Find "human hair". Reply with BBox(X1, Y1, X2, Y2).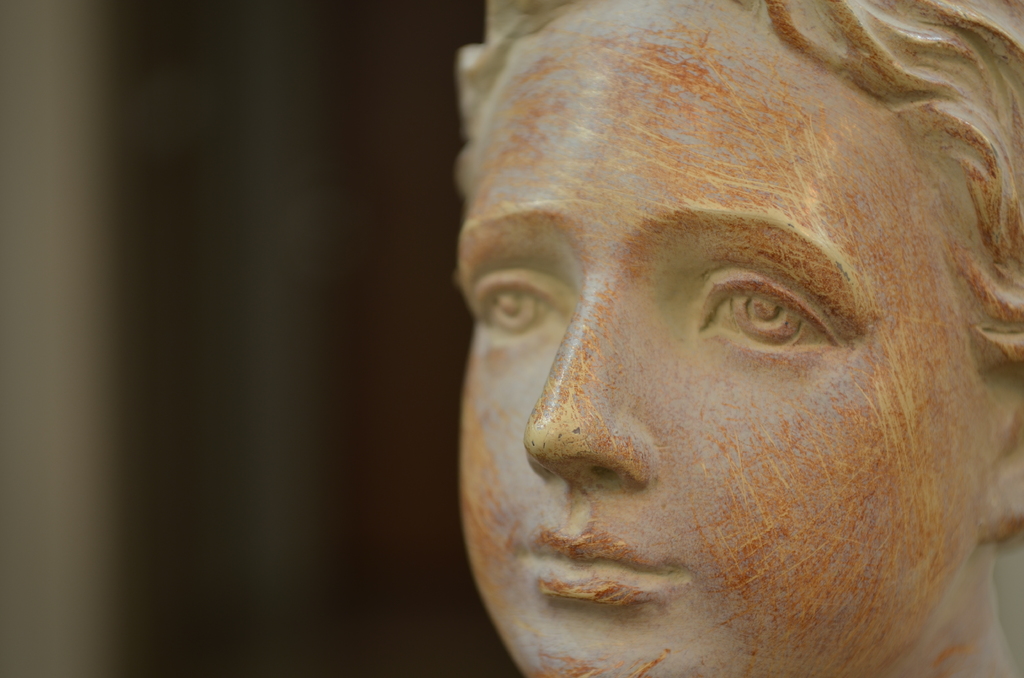
BBox(454, 0, 1013, 544).
